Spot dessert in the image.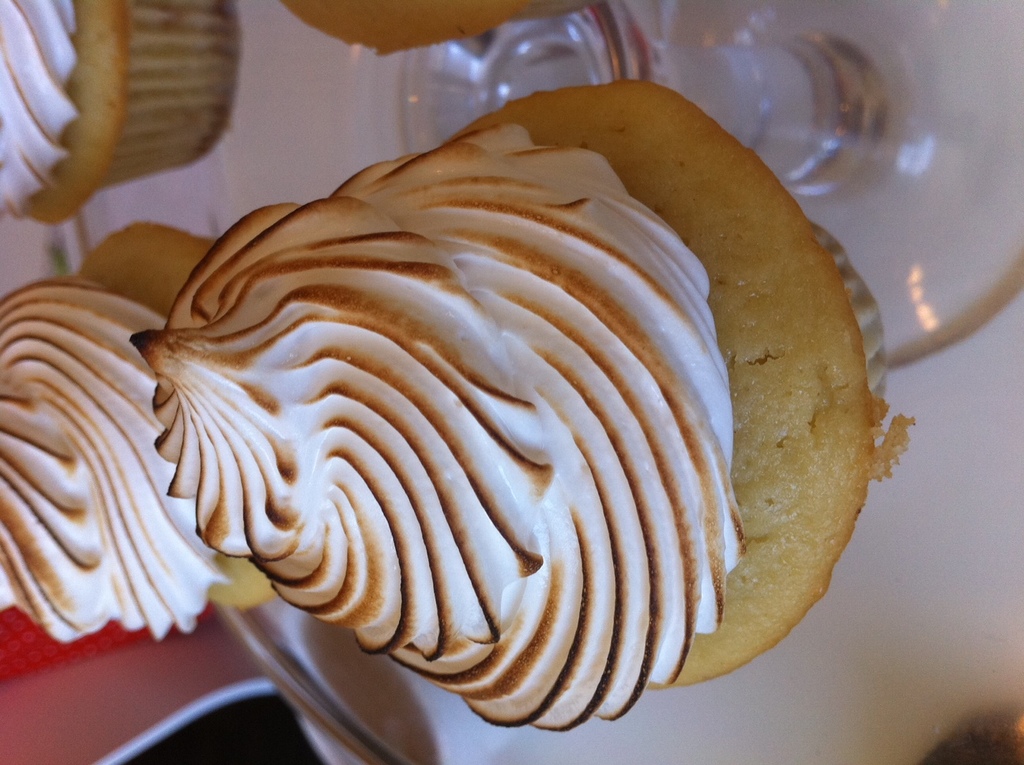
dessert found at <region>132, 79, 913, 729</region>.
